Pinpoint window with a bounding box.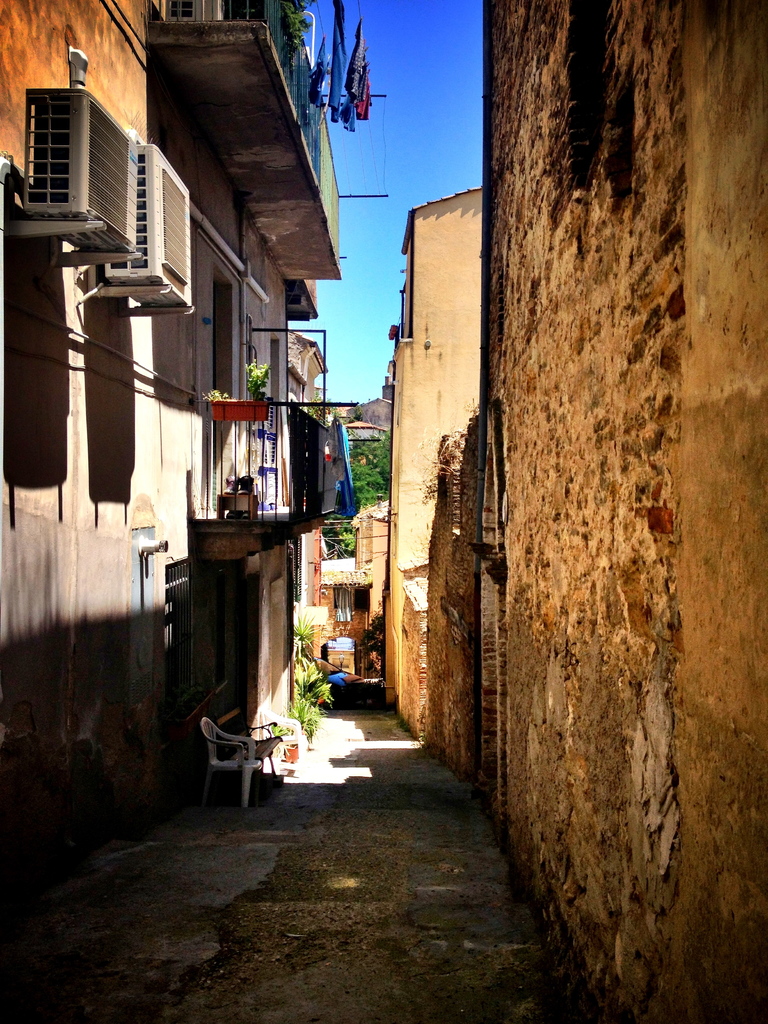
locate(207, 277, 230, 513).
